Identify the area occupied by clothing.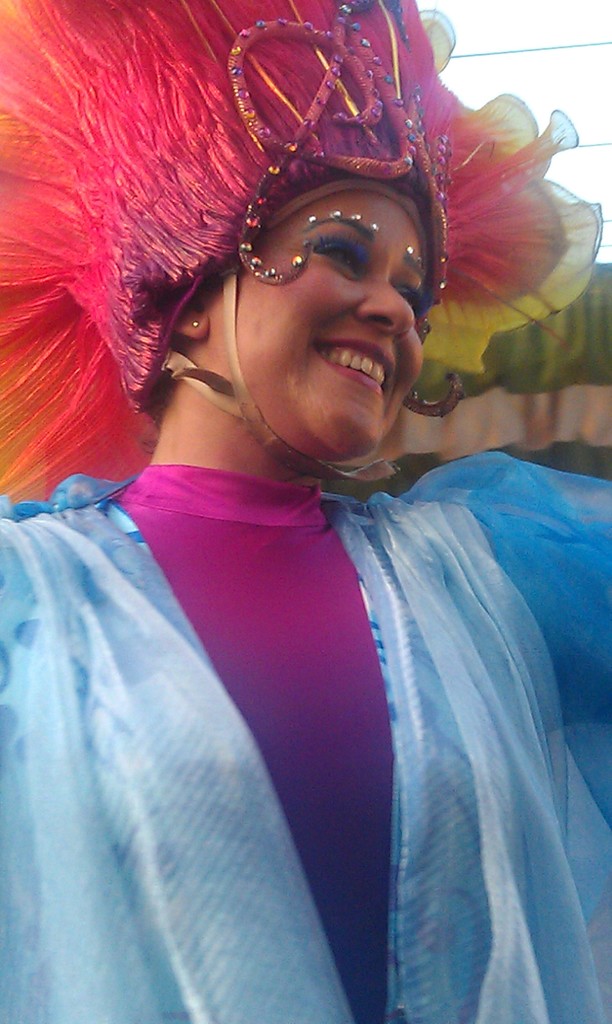
Area: BBox(29, 275, 600, 1023).
